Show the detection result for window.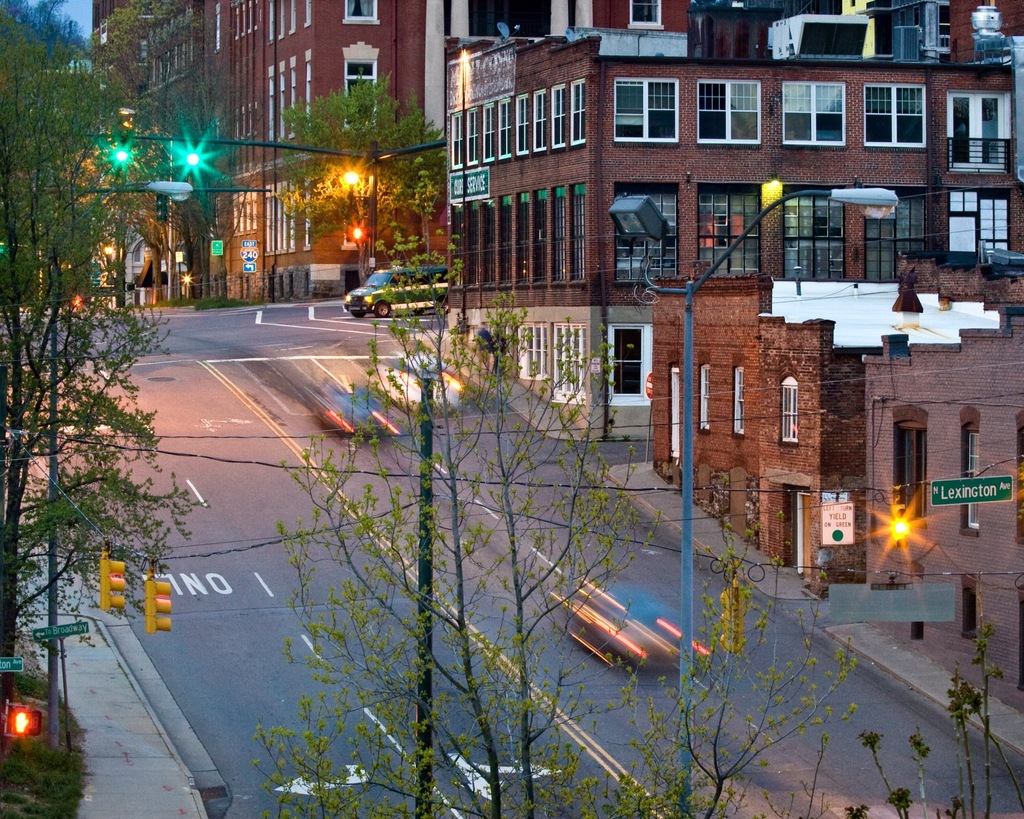
481/195/493/285.
